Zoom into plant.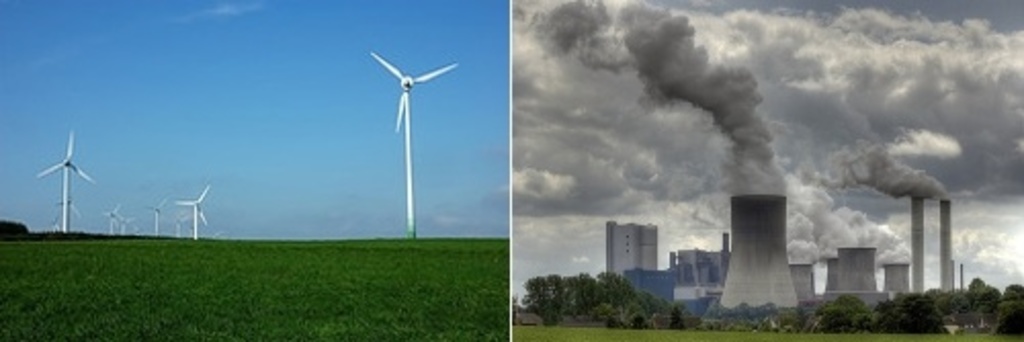
Zoom target: <box>700,301,797,330</box>.
